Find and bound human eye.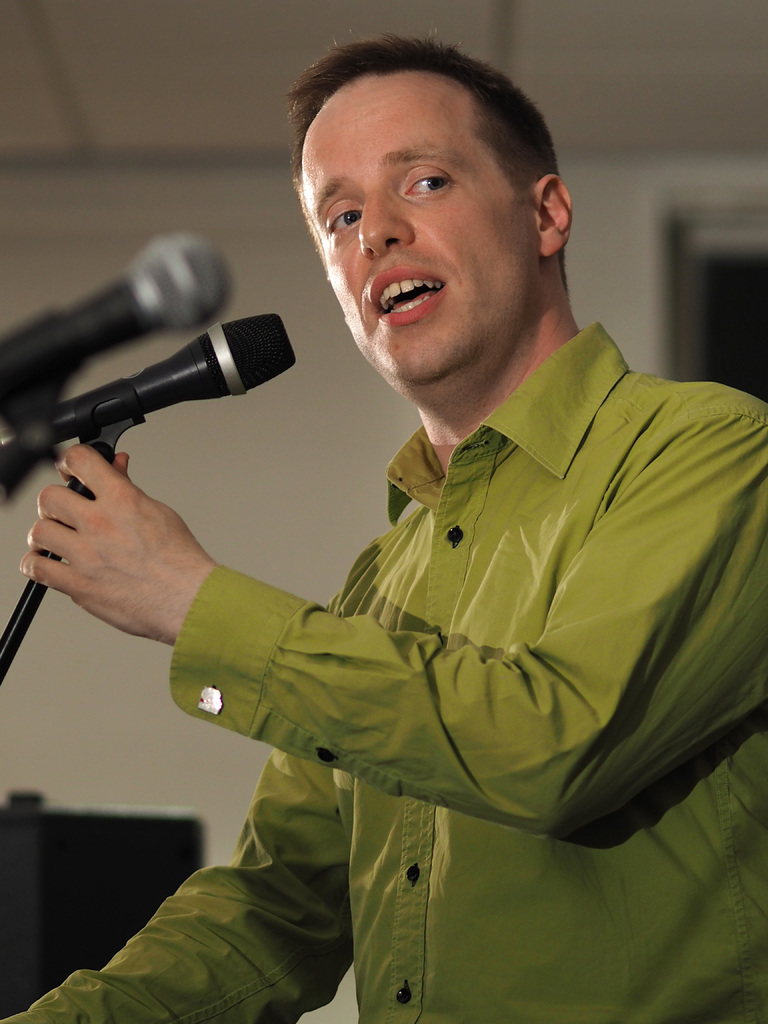
Bound: 396, 166, 464, 203.
